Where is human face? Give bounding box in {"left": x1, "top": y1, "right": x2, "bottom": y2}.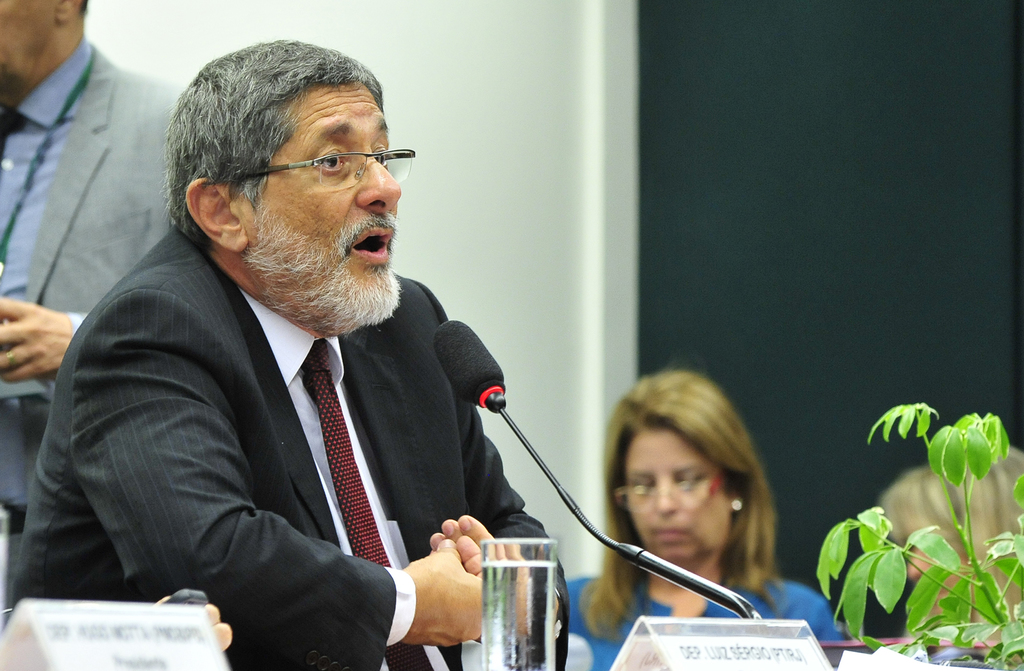
{"left": 624, "top": 428, "right": 726, "bottom": 560}.
